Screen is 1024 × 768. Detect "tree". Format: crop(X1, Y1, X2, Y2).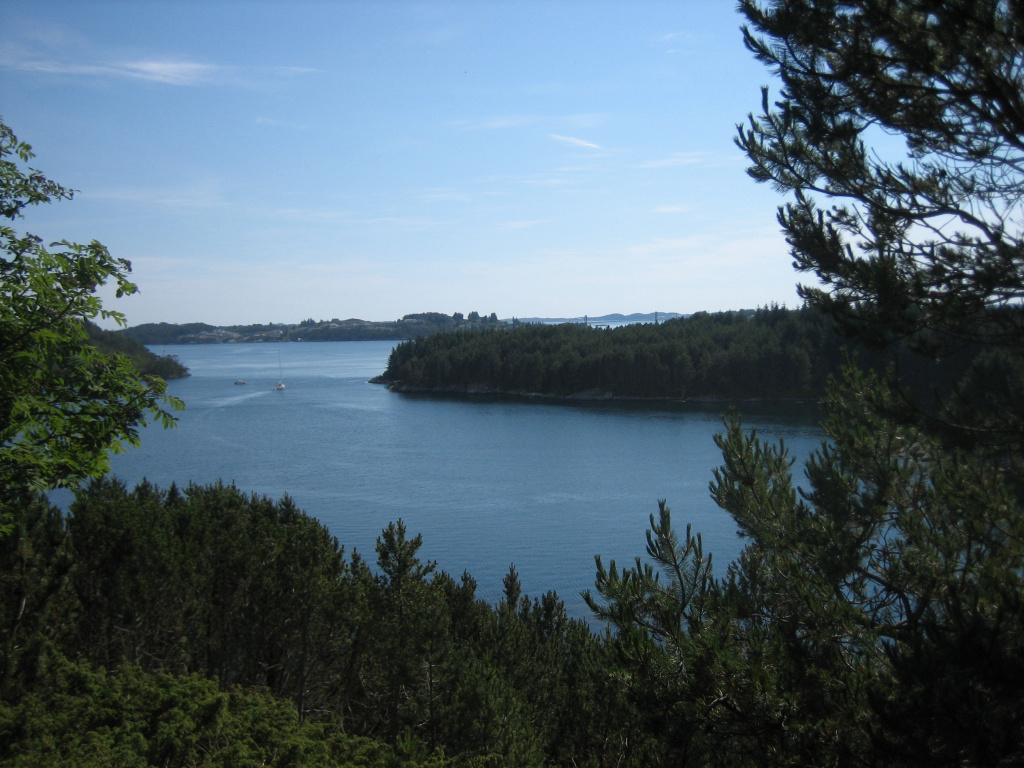
crop(0, 652, 433, 767).
